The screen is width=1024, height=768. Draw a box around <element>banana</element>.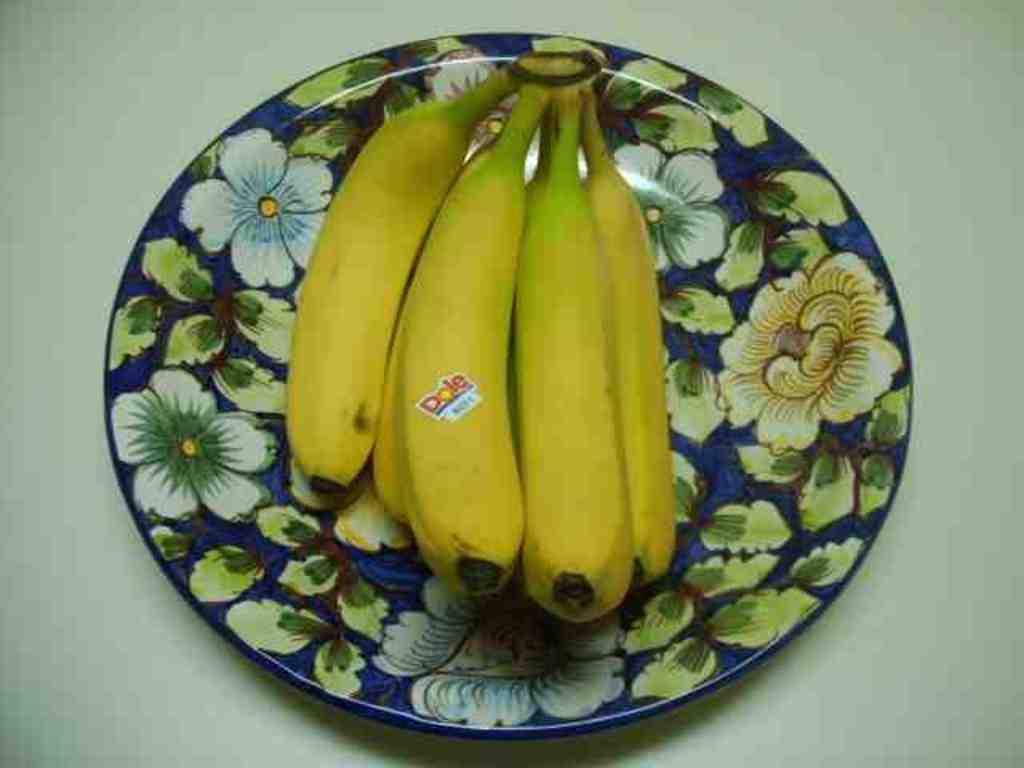
581 98 677 587.
